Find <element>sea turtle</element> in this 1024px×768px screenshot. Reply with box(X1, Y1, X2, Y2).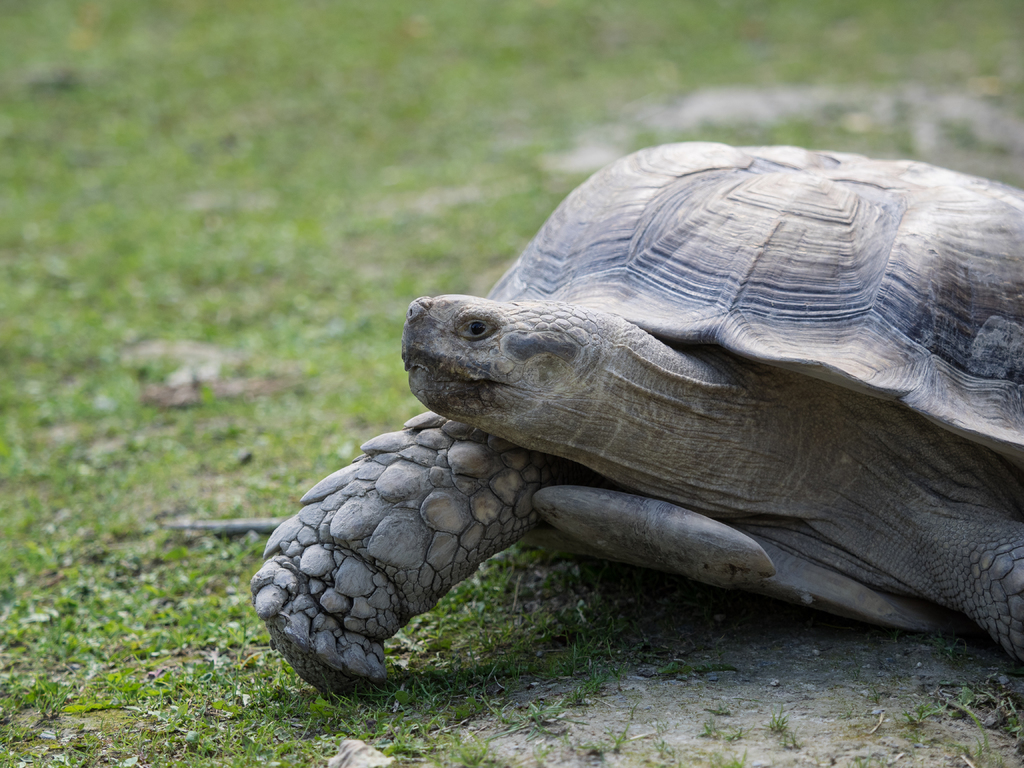
box(244, 138, 1023, 696).
